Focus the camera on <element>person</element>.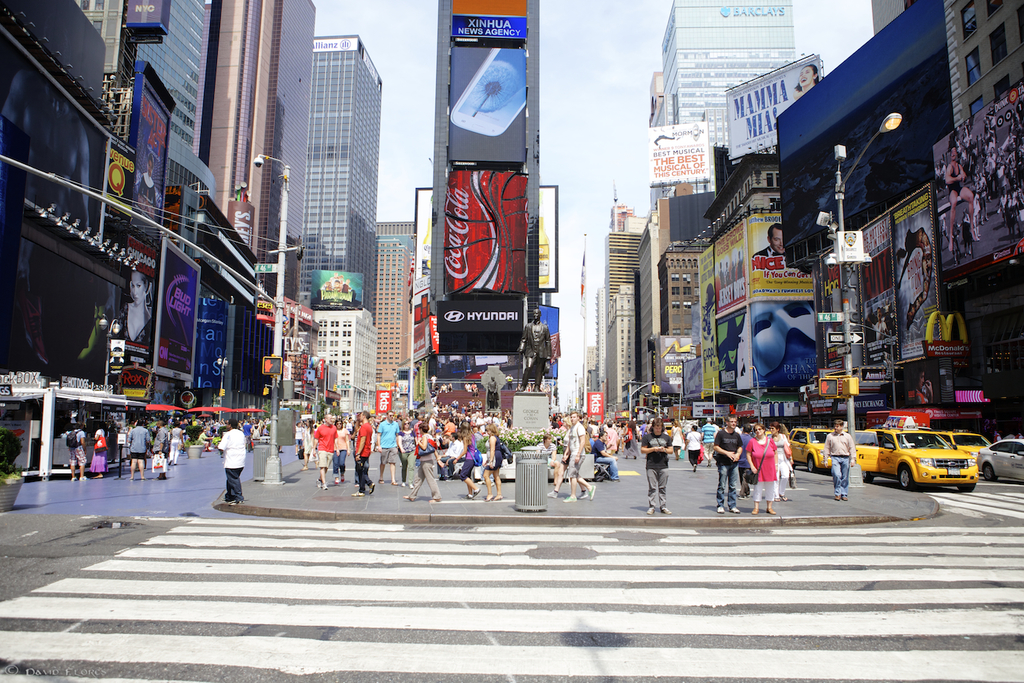
Focus region: (430, 392, 435, 401).
